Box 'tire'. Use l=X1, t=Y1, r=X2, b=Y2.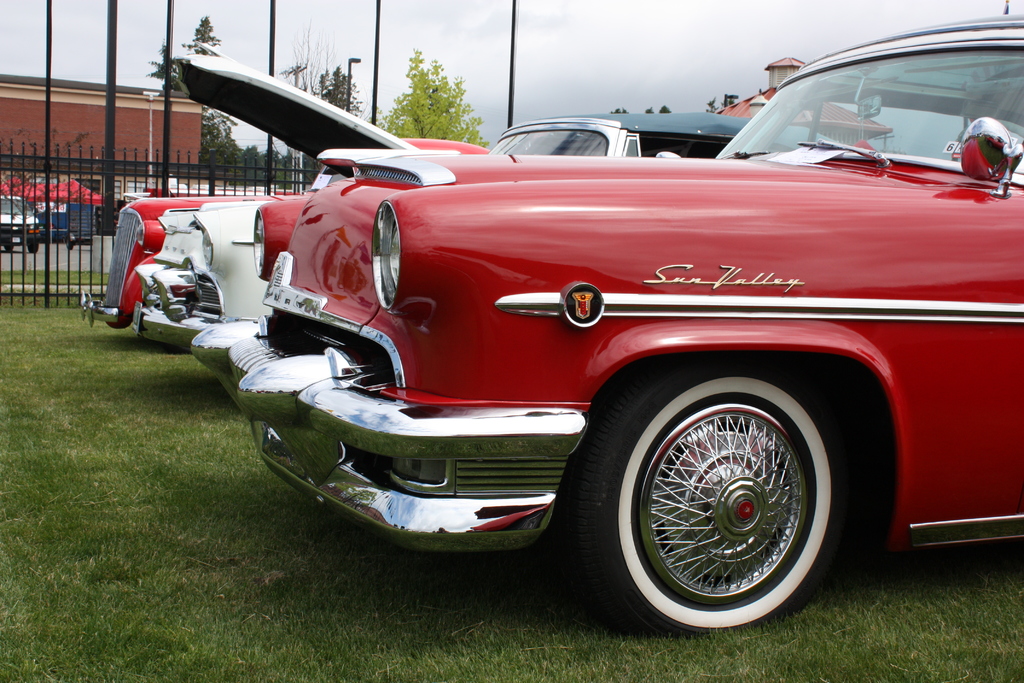
l=27, t=231, r=44, b=254.
